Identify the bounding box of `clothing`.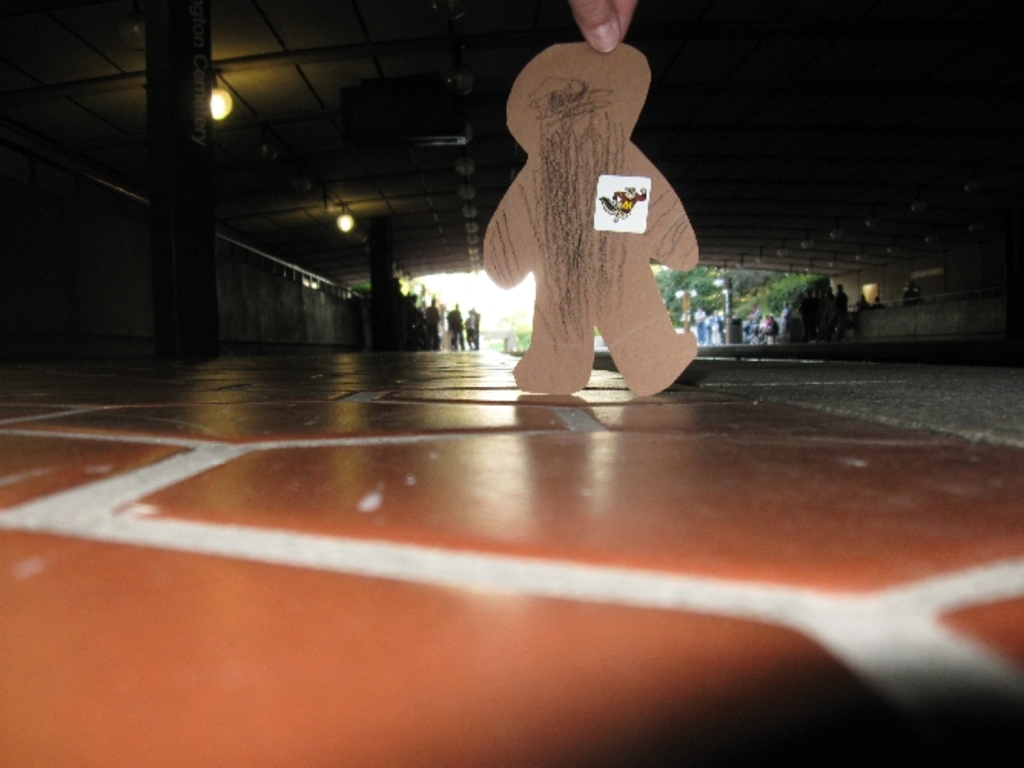
[874, 303, 887, 310].
